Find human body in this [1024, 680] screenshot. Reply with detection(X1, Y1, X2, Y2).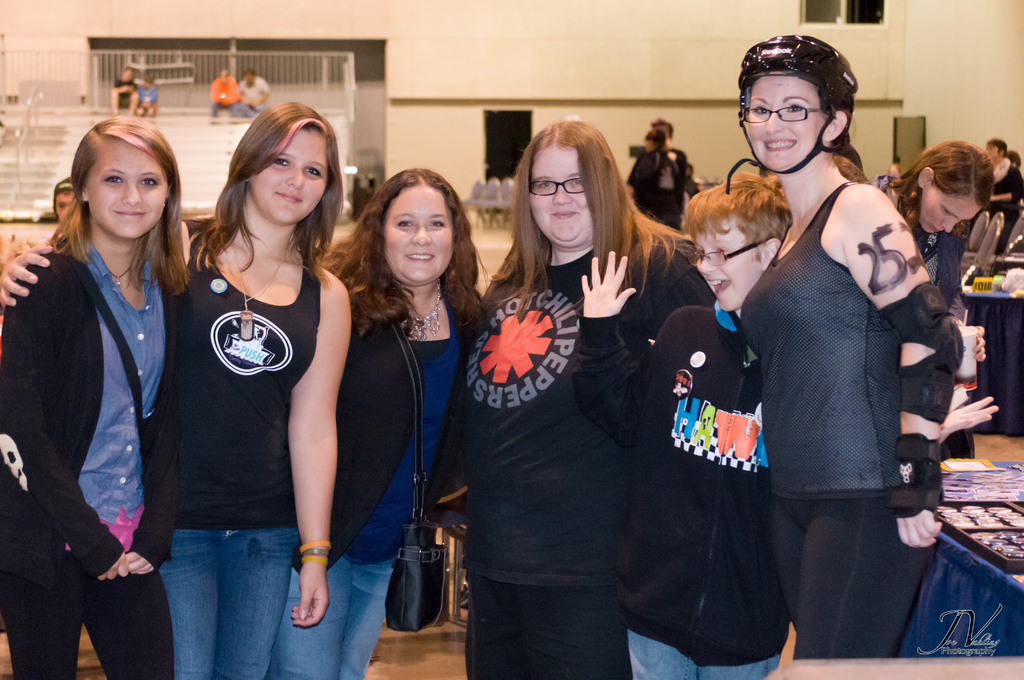
detection(0, 95, 351, 679).
